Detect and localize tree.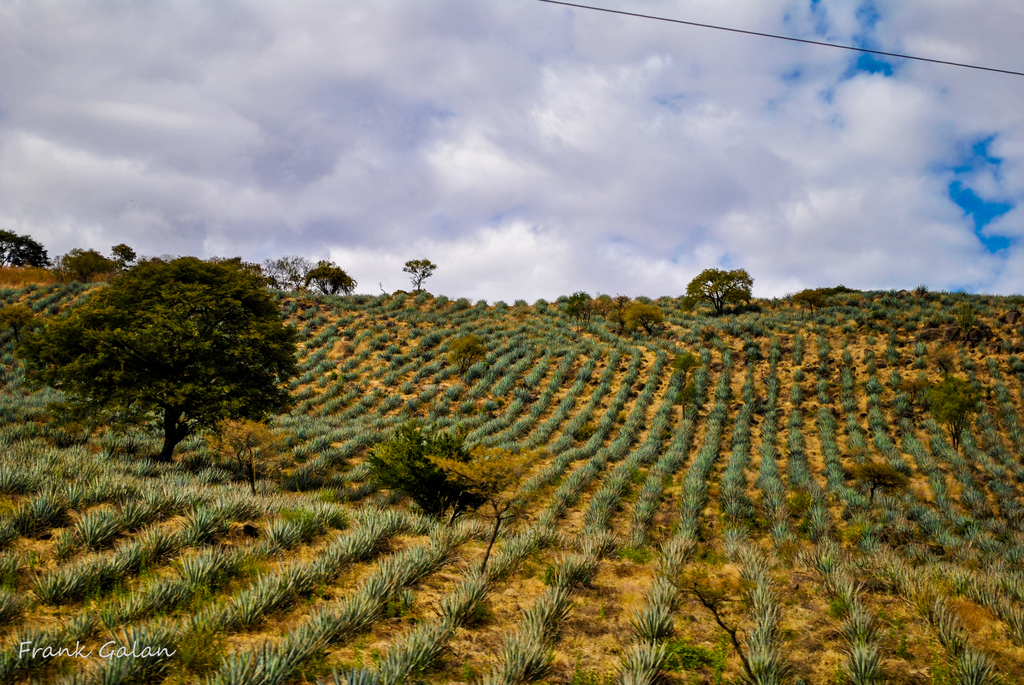
Localized at bbox=(400, 250, 439, 301).
